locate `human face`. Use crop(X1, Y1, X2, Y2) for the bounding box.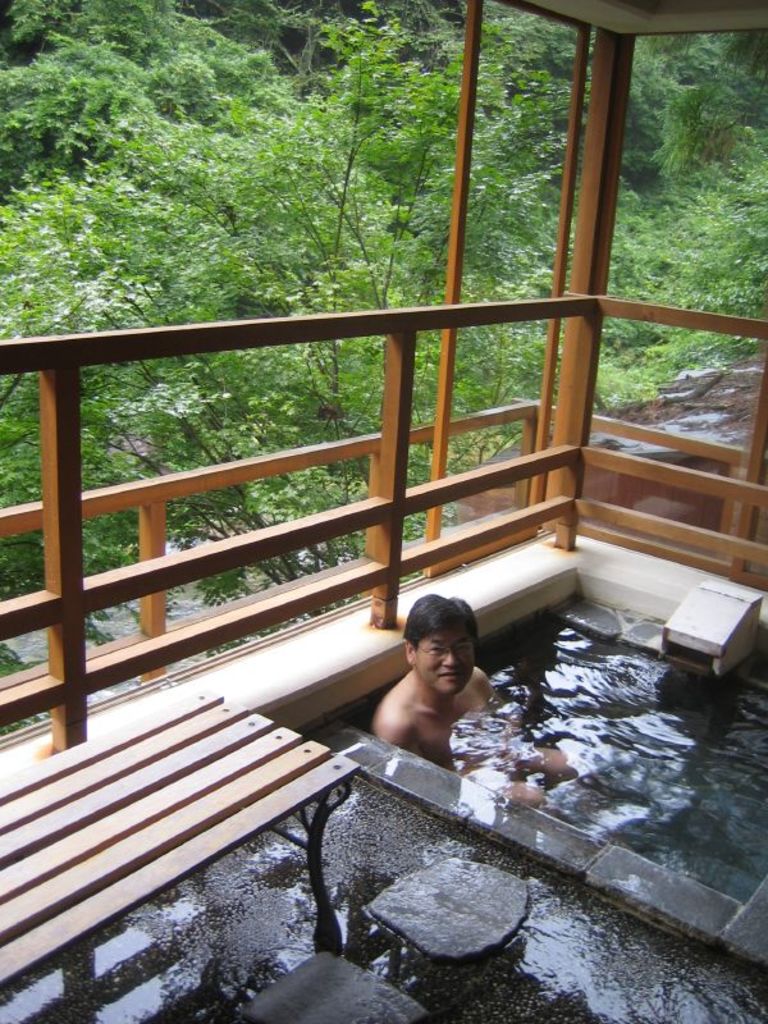
crop(416, 627, 479, 695).
